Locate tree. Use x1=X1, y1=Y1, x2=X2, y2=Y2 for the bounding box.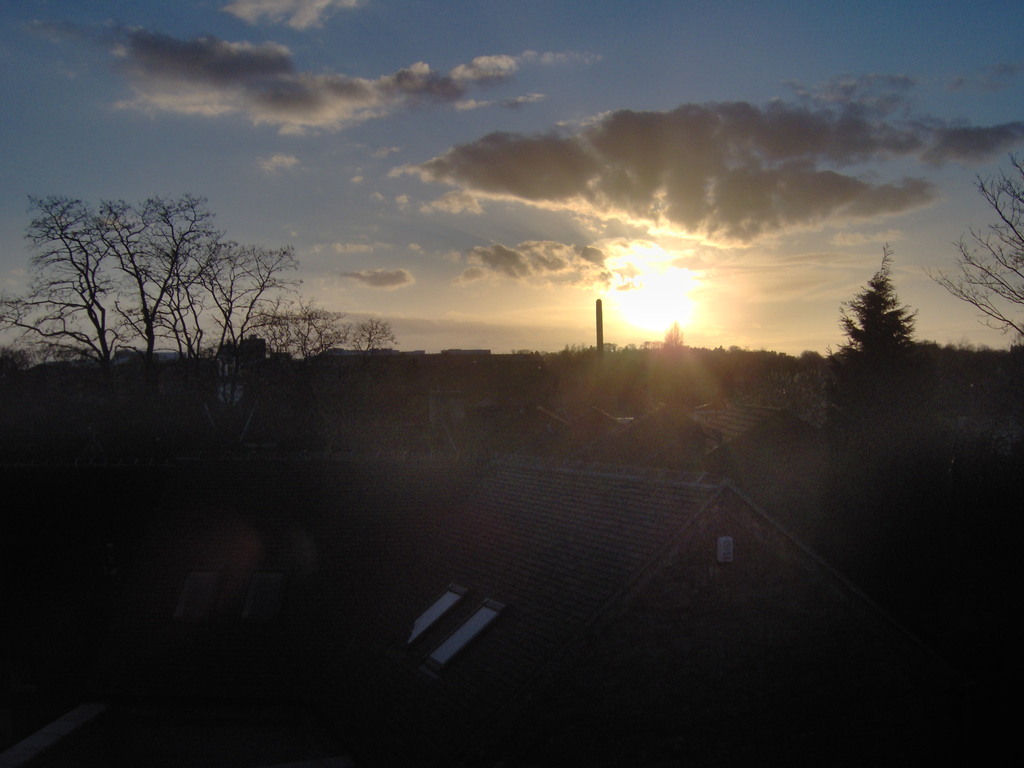
x1=0, y1=184, x2=402, y2=412.
